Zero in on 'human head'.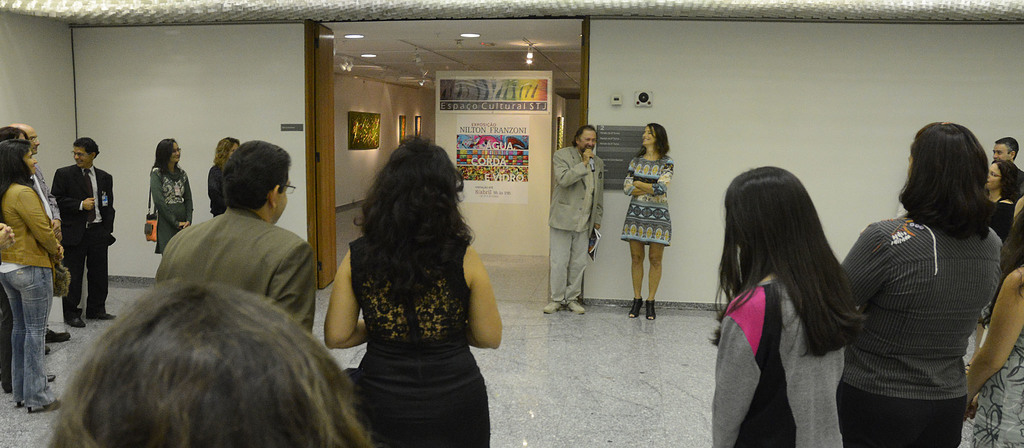
Zeroed in: 897, 119, 984, 219.
